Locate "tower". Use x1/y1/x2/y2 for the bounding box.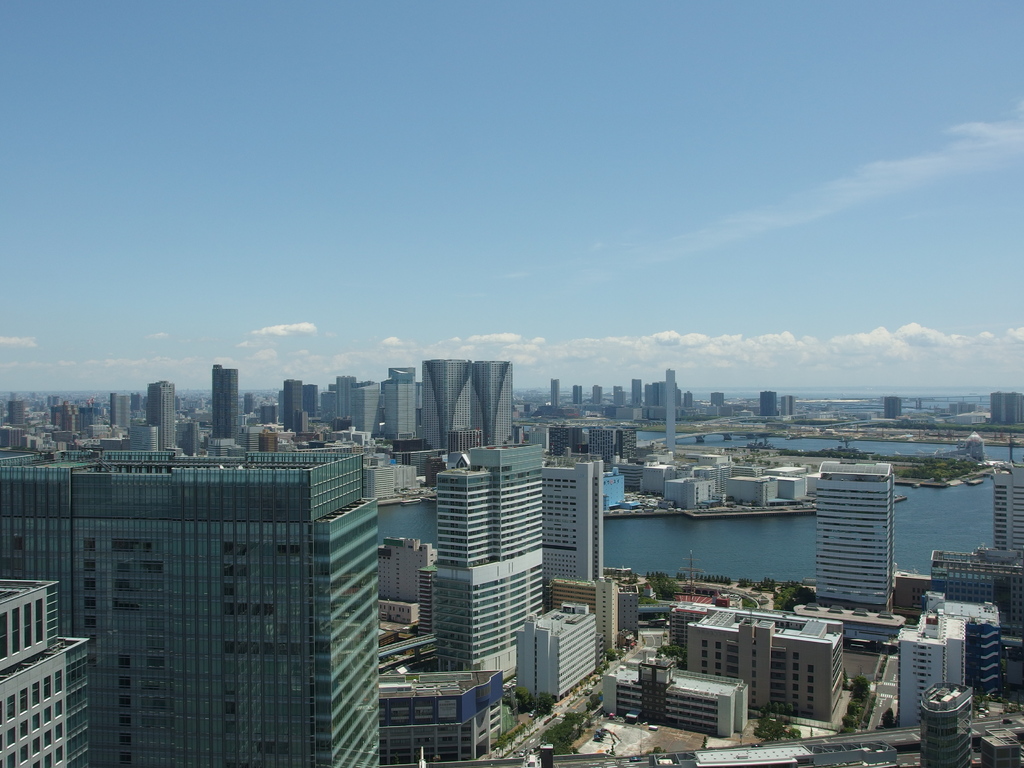
360/463/422/499.
